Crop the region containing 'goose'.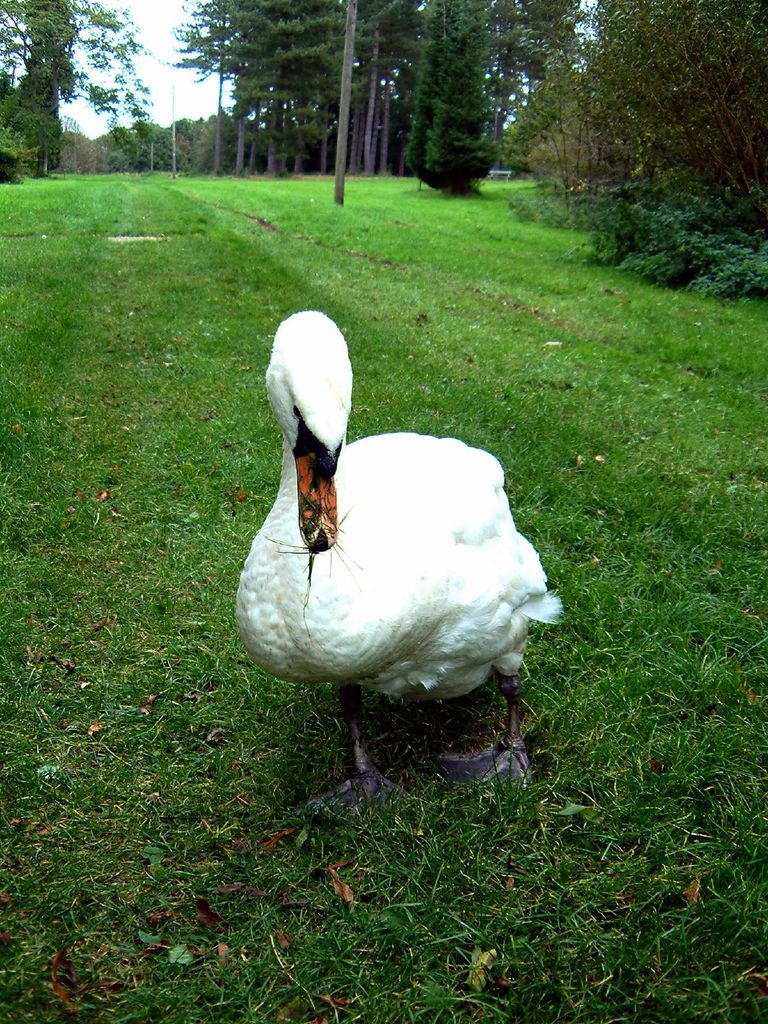
Crop region: locate(234, 309, 549, 806).
